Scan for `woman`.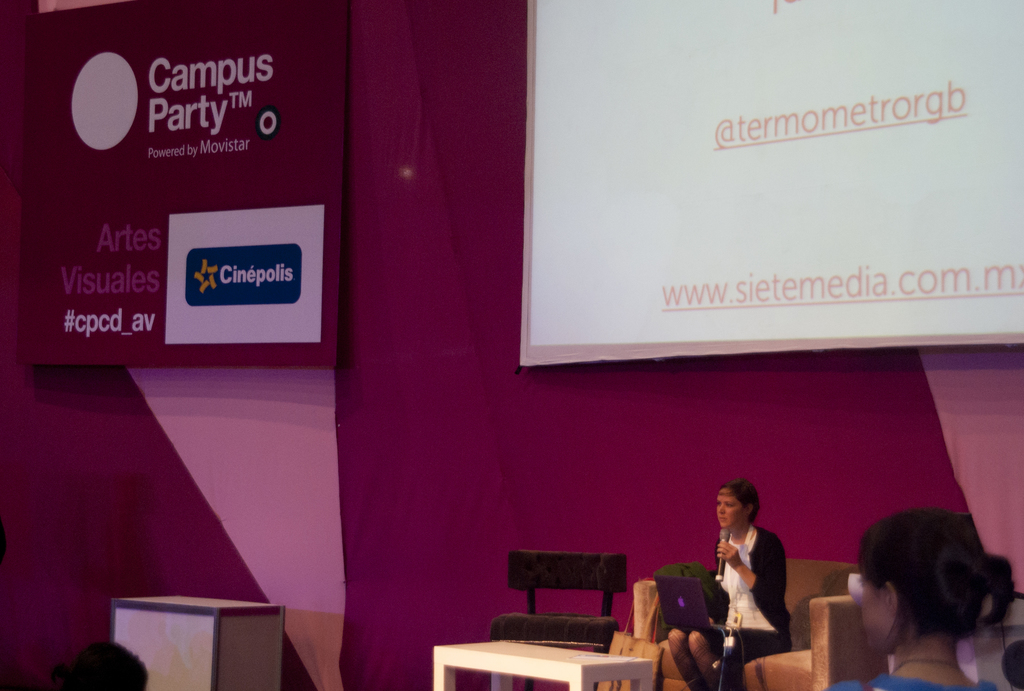
Scan result: <box>833,500,1018,683</box>.
